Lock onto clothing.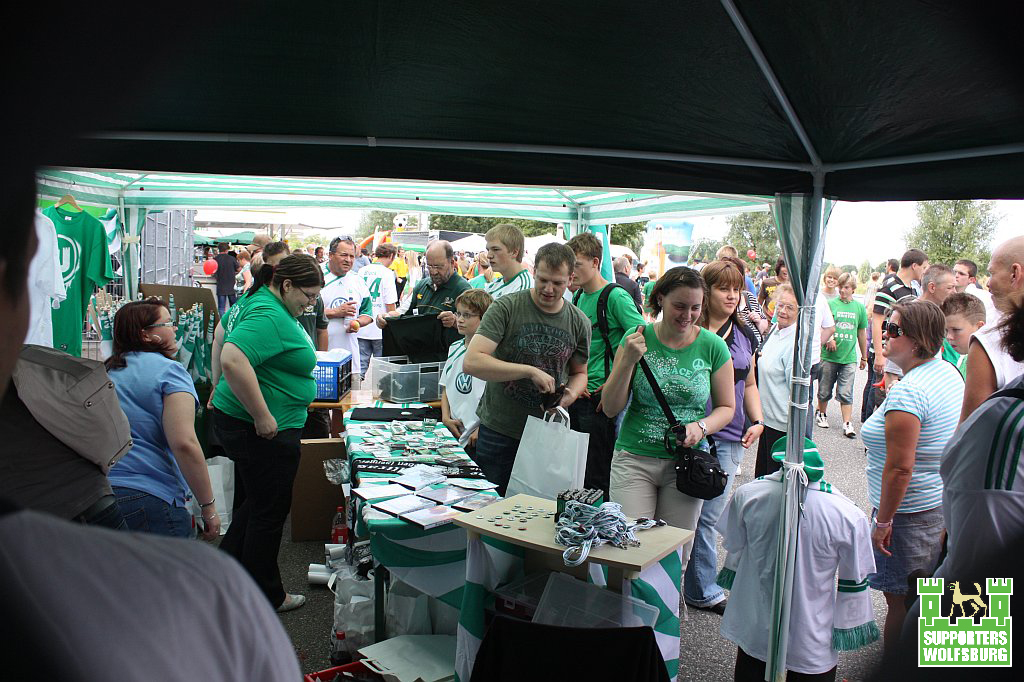
Locked: [410,277,473,317].
